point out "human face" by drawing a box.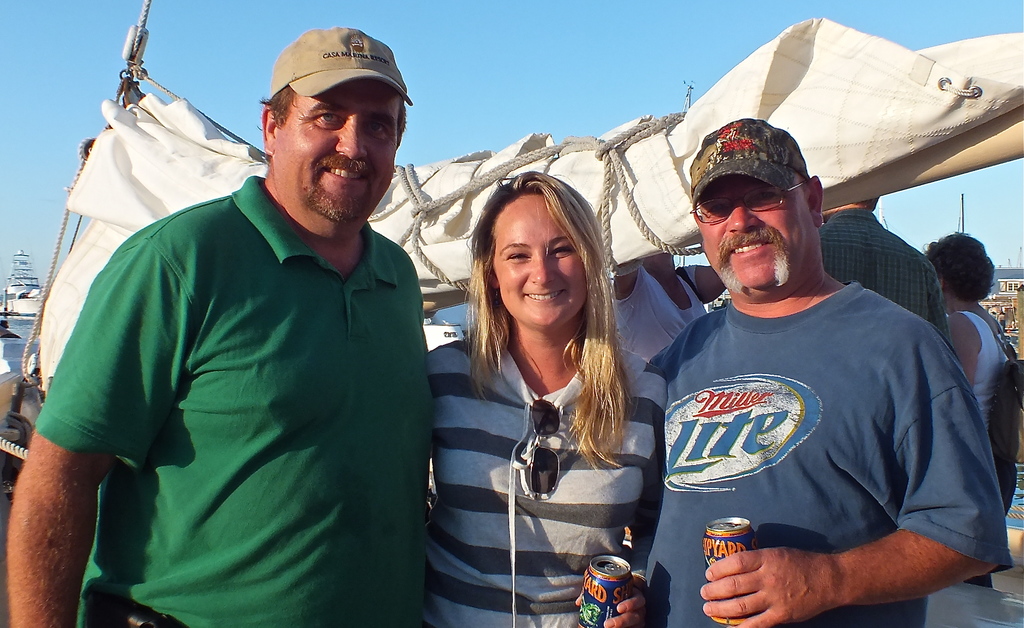
box(698, 188, 808, 285).
